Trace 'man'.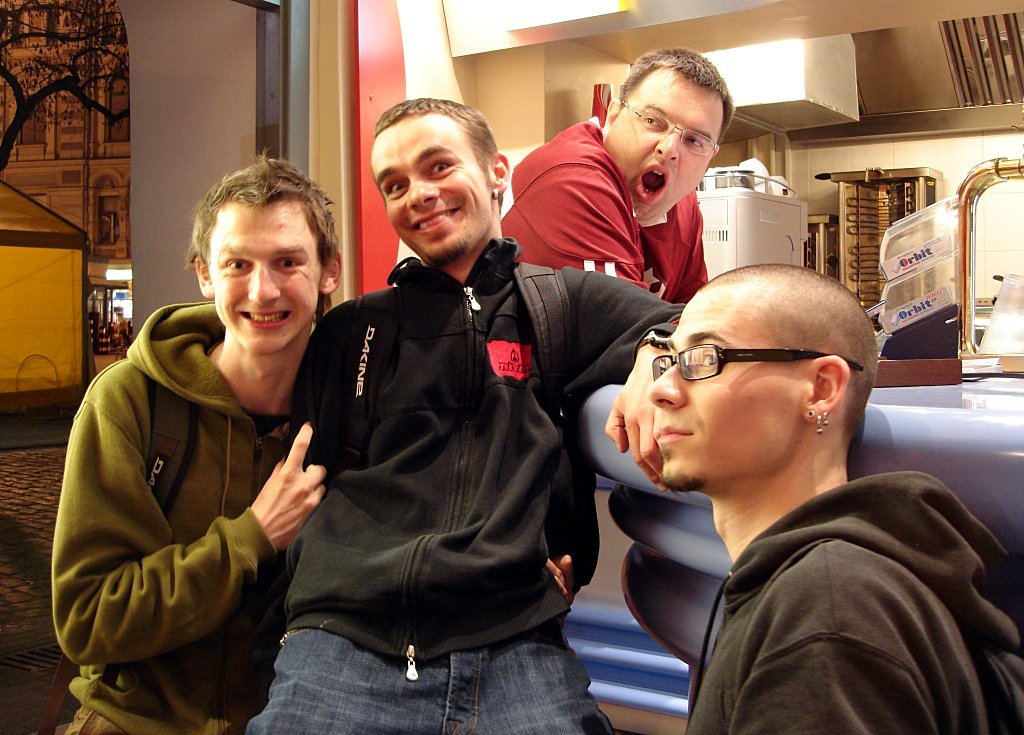
Traced to (x1=600, y1=264, x2=1023, y2=734).
